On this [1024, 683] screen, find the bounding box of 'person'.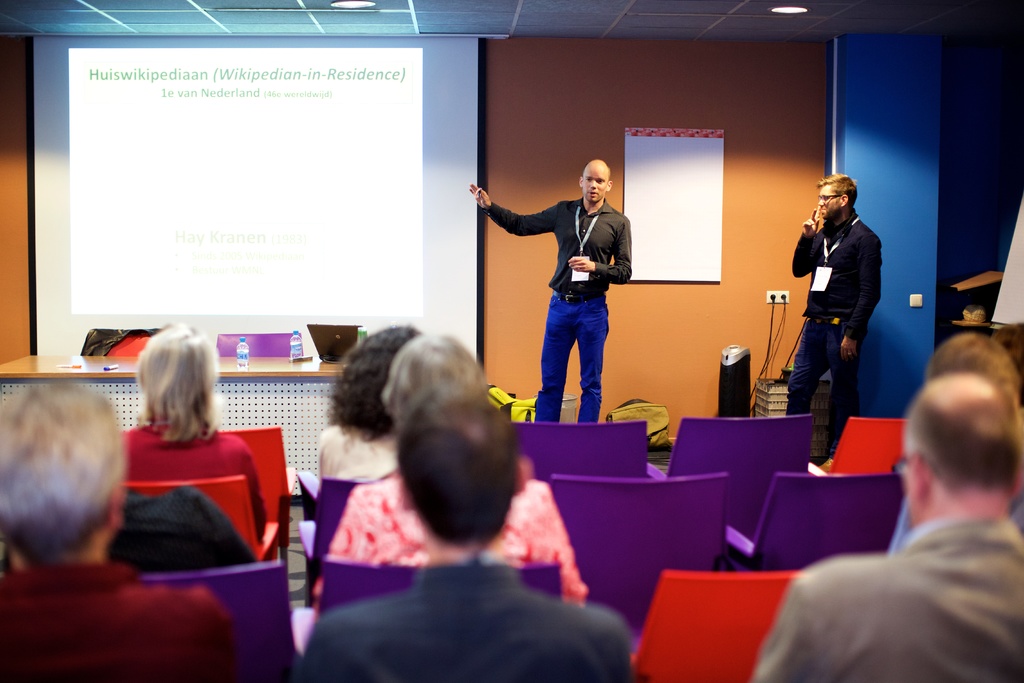
Bounding box: bbox(990, 317, 1023, 409).
